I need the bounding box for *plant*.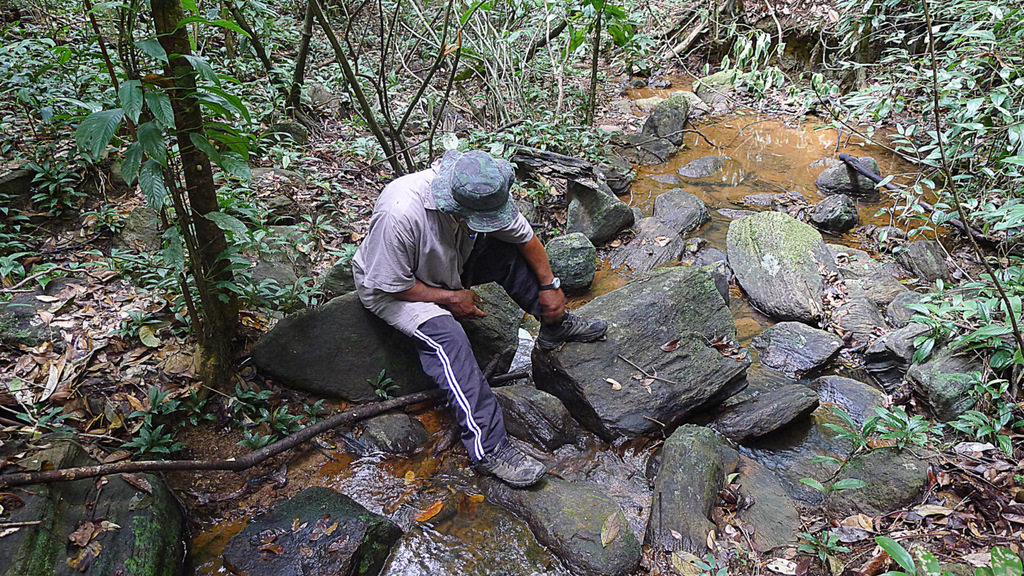
Here it is: (x1=121, y1=424, x2=188, y2=457).
